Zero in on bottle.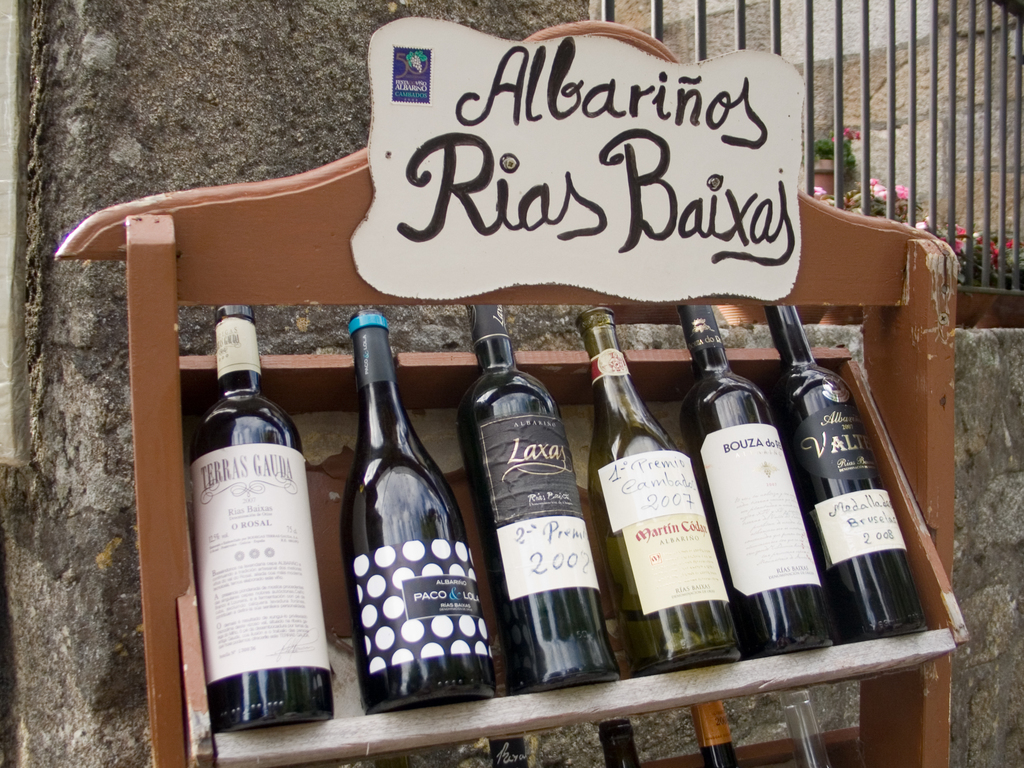
Zeroed in: pyautogui.locateOnScreen(600, 719, 641, 767).
